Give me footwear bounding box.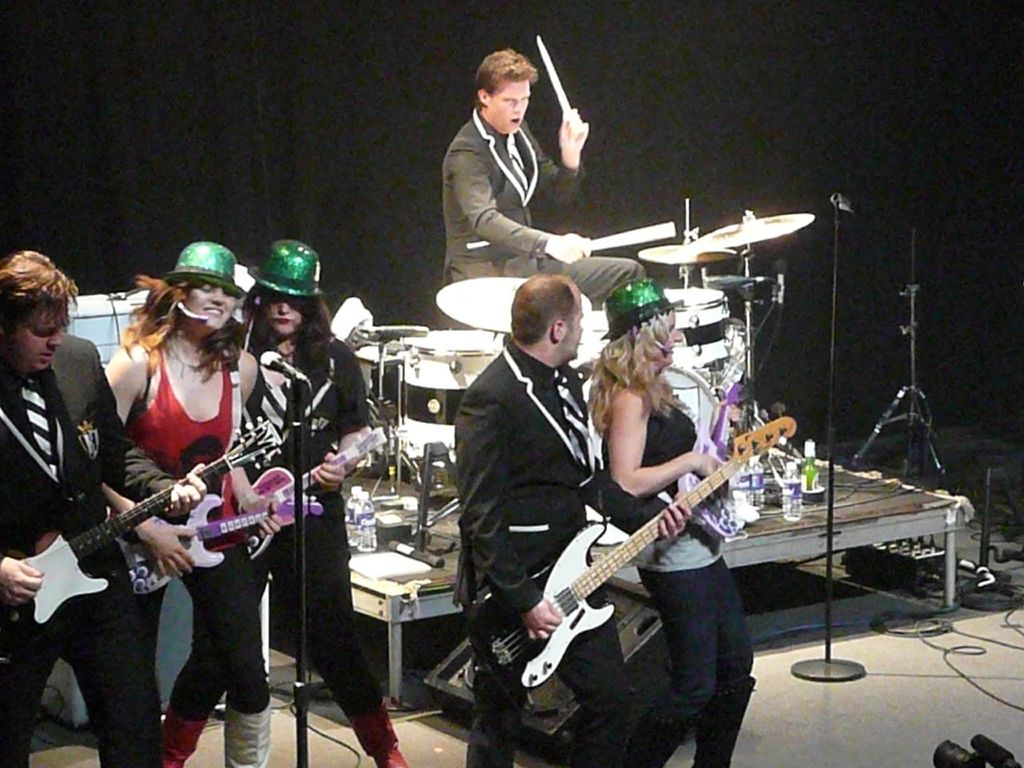
<region>342, 696, 411, 767</region>.
